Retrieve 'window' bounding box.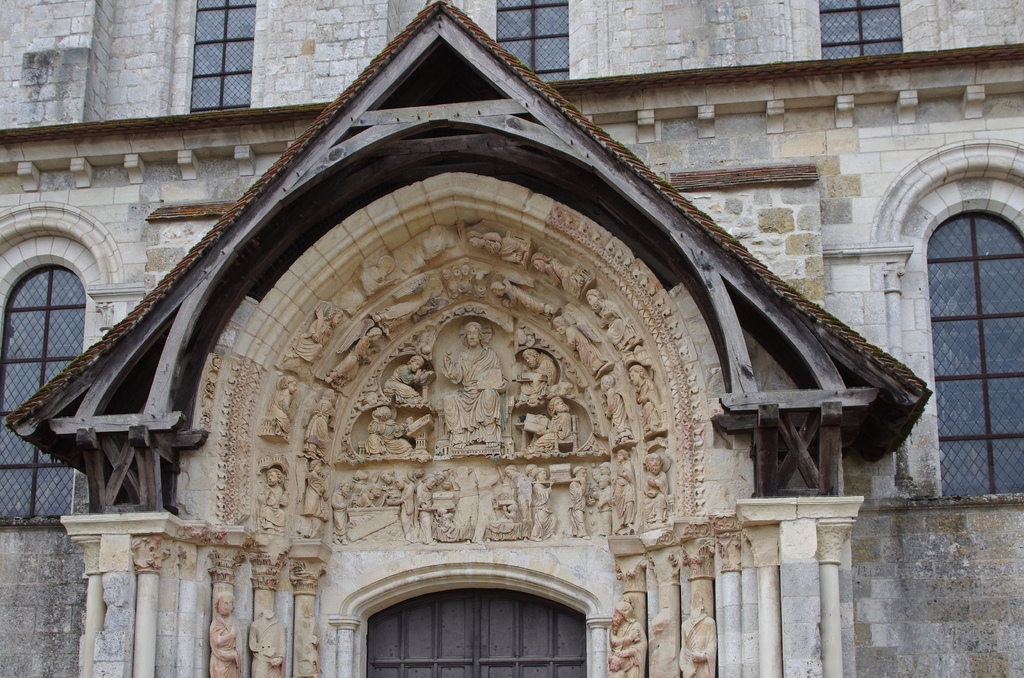
Bounding box: detection(805, 0, 915, 60).
